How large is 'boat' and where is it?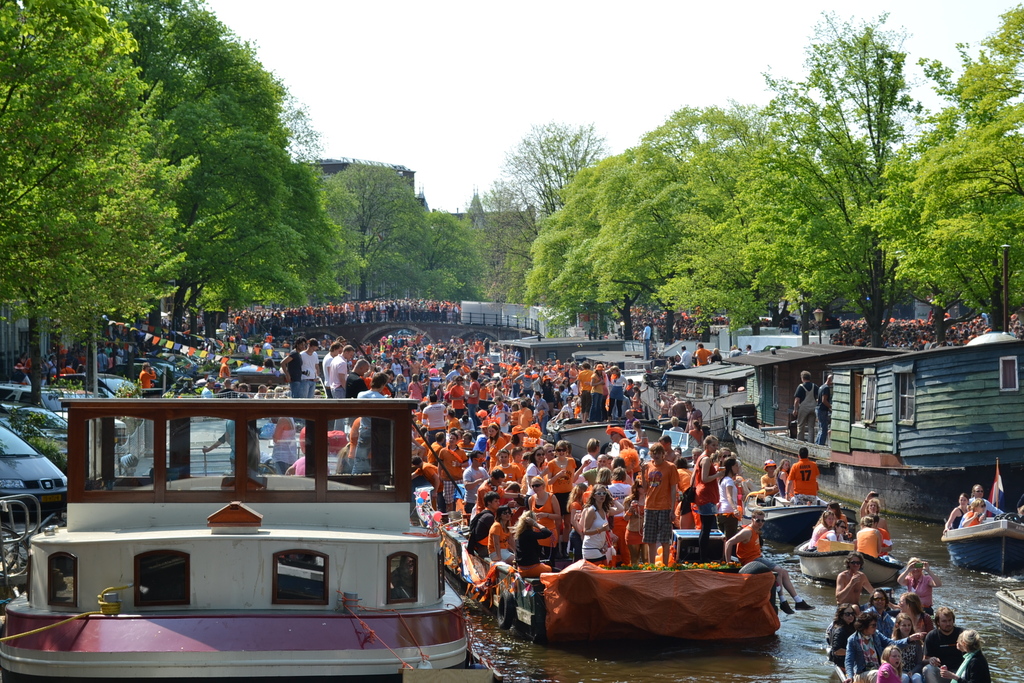
Bounding box: locate(791, 530, 910, 592).
